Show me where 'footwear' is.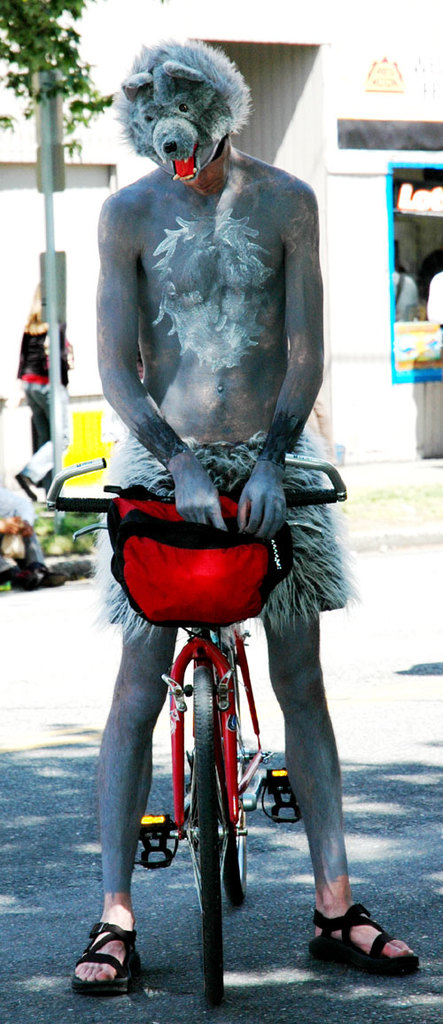
'footwear' is at 309 901 422 977.
